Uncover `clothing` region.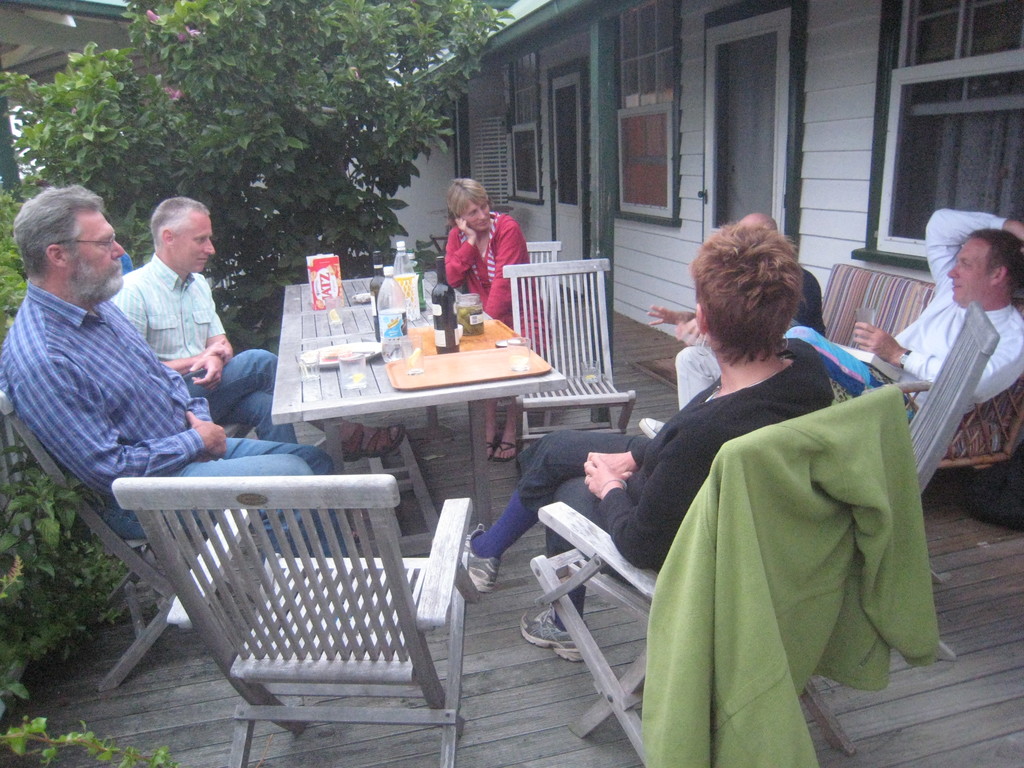
Uncovered: (112, 246, 235, 389).
